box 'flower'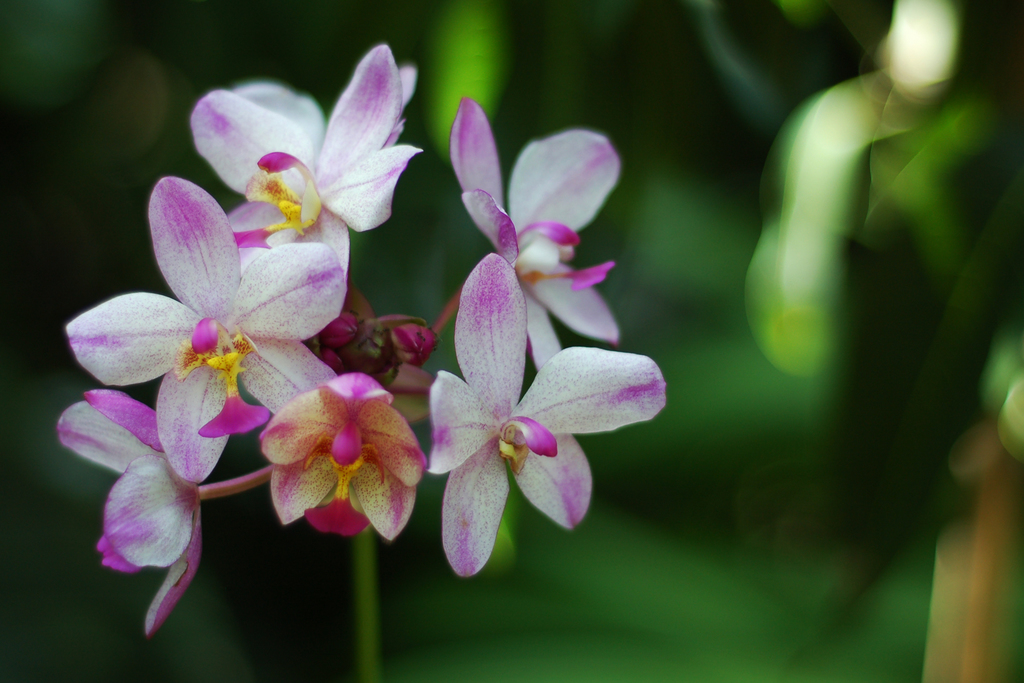
[455, 99, 620, 368]
